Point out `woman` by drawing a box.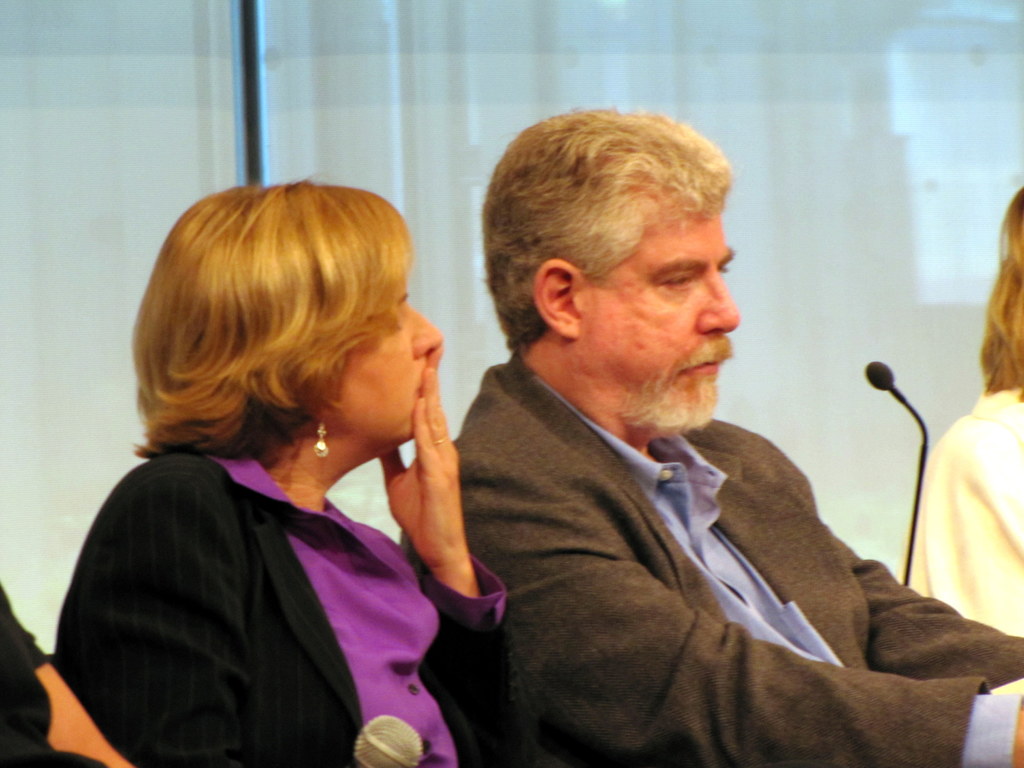
crop(47, 162, 531, 767).
